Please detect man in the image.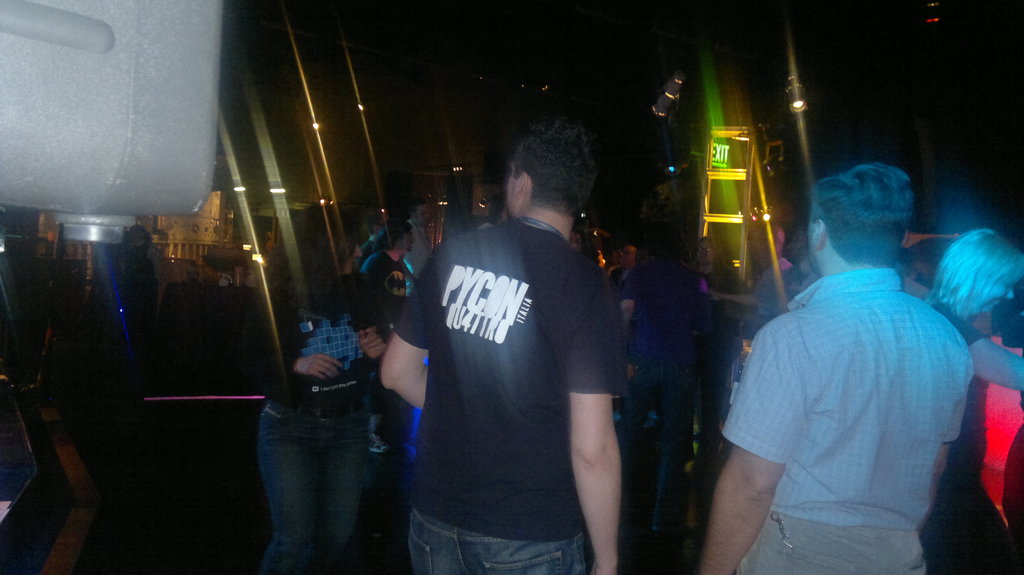
<region>625, 227, 719, 532</region>.
